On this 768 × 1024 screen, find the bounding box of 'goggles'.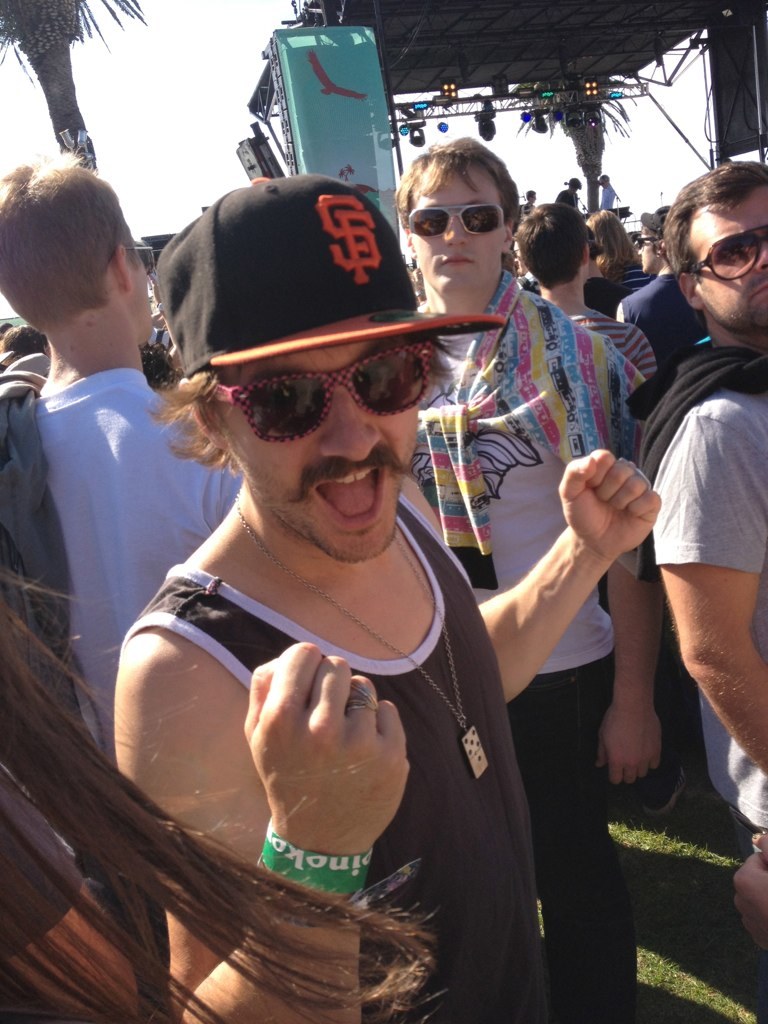
Bounding box: x1=404 y1=204 x2=498 y2=252.
